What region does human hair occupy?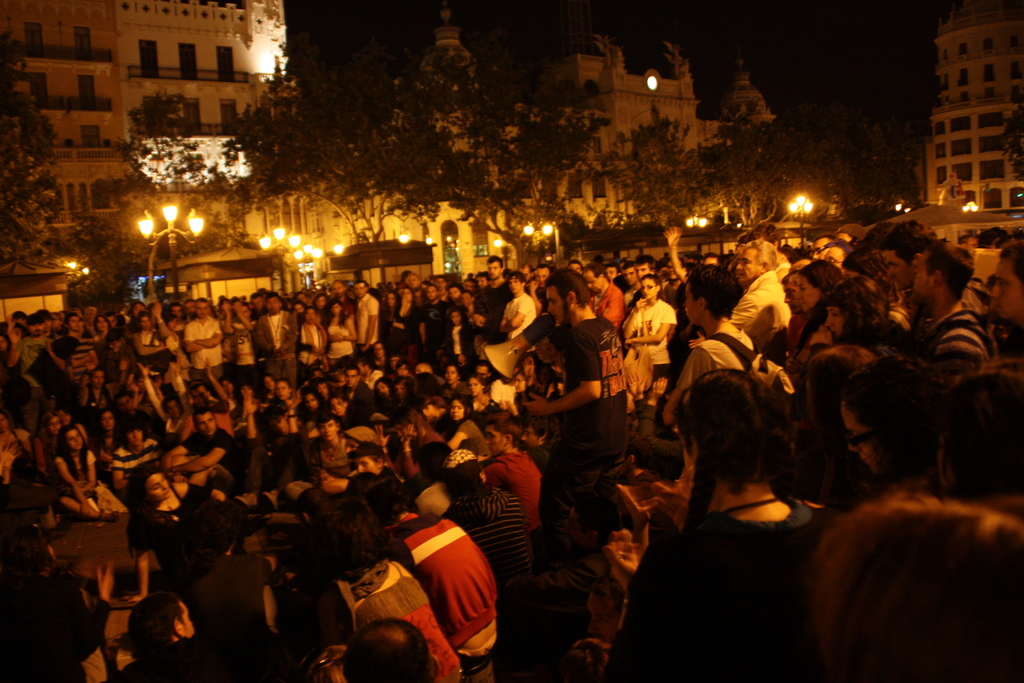
box=[54, 425, 92, 483].
